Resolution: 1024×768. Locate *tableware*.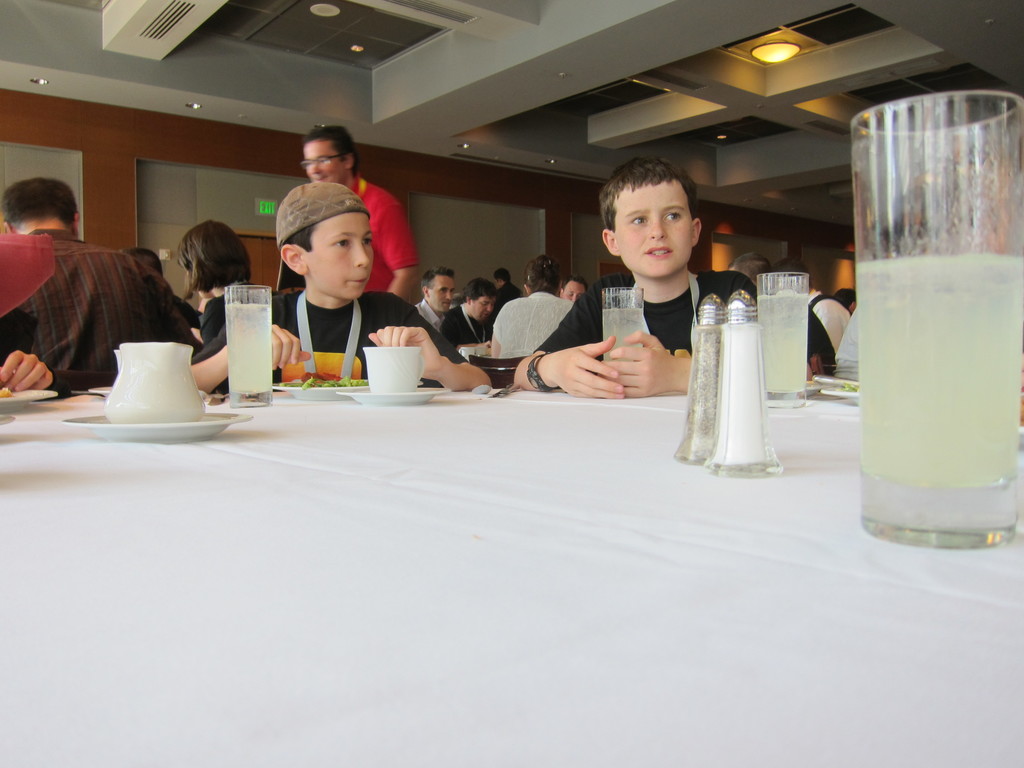
<box>706,289,784,479</box>.
